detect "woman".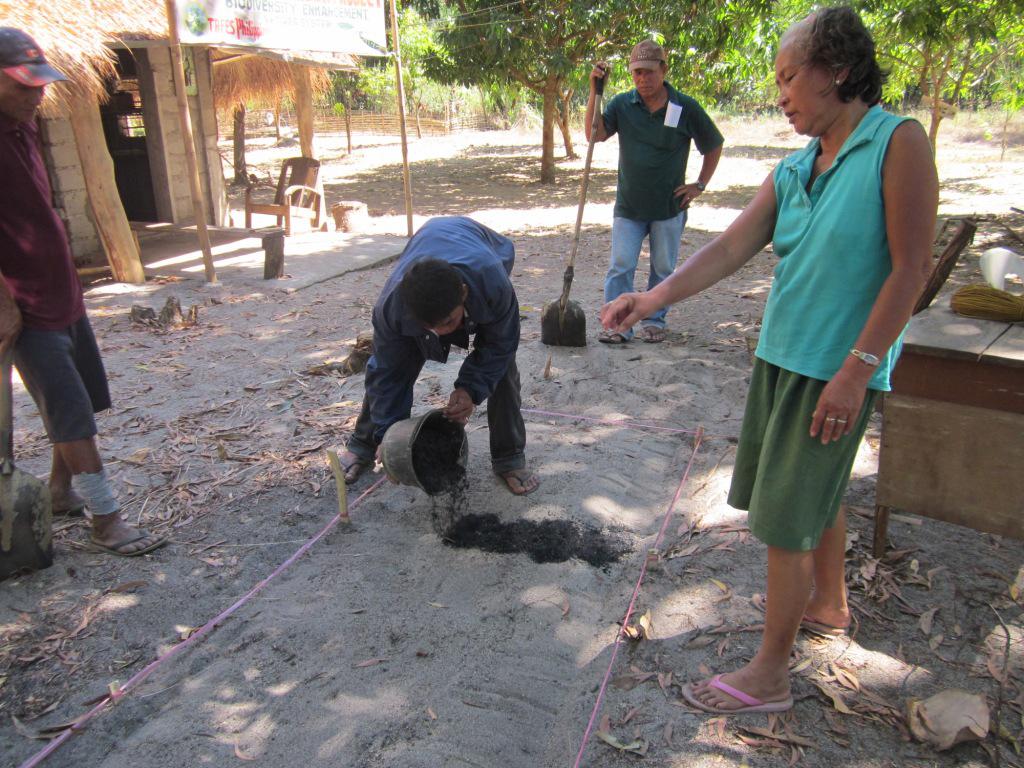
Detected at {"left": 601, "top": 8, "right": 944, "bottom": 716}.
